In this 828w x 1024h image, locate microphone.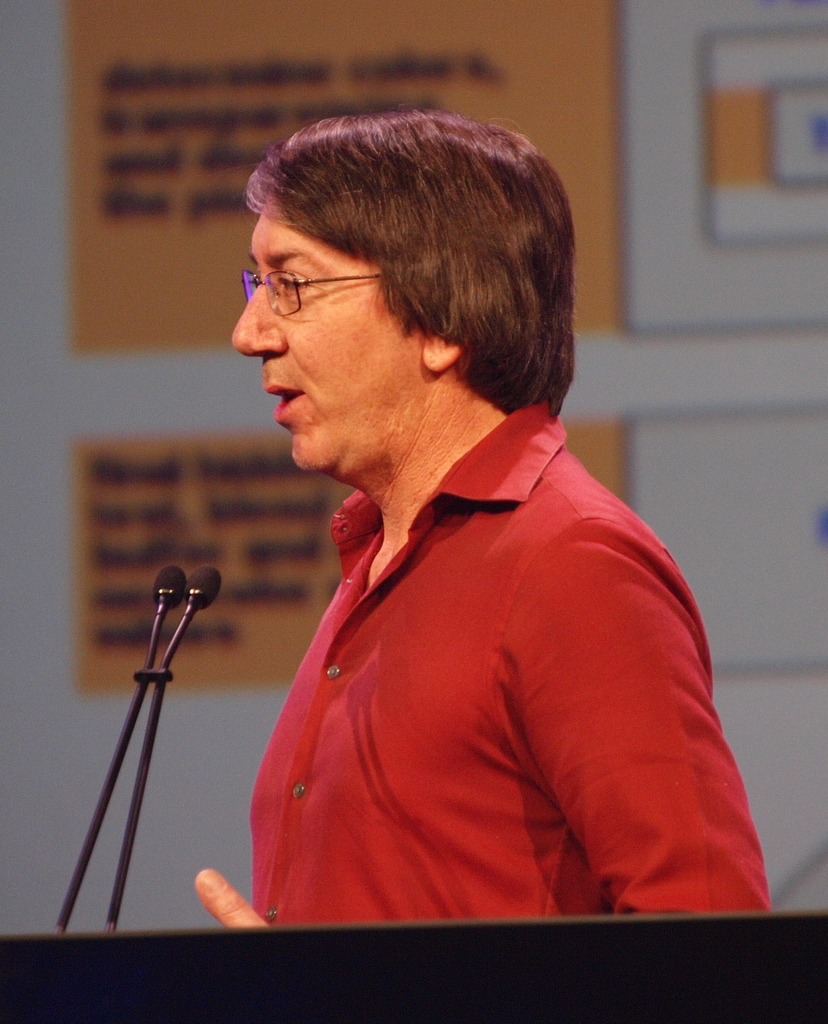
Bounding box: 92 572 232 746.
